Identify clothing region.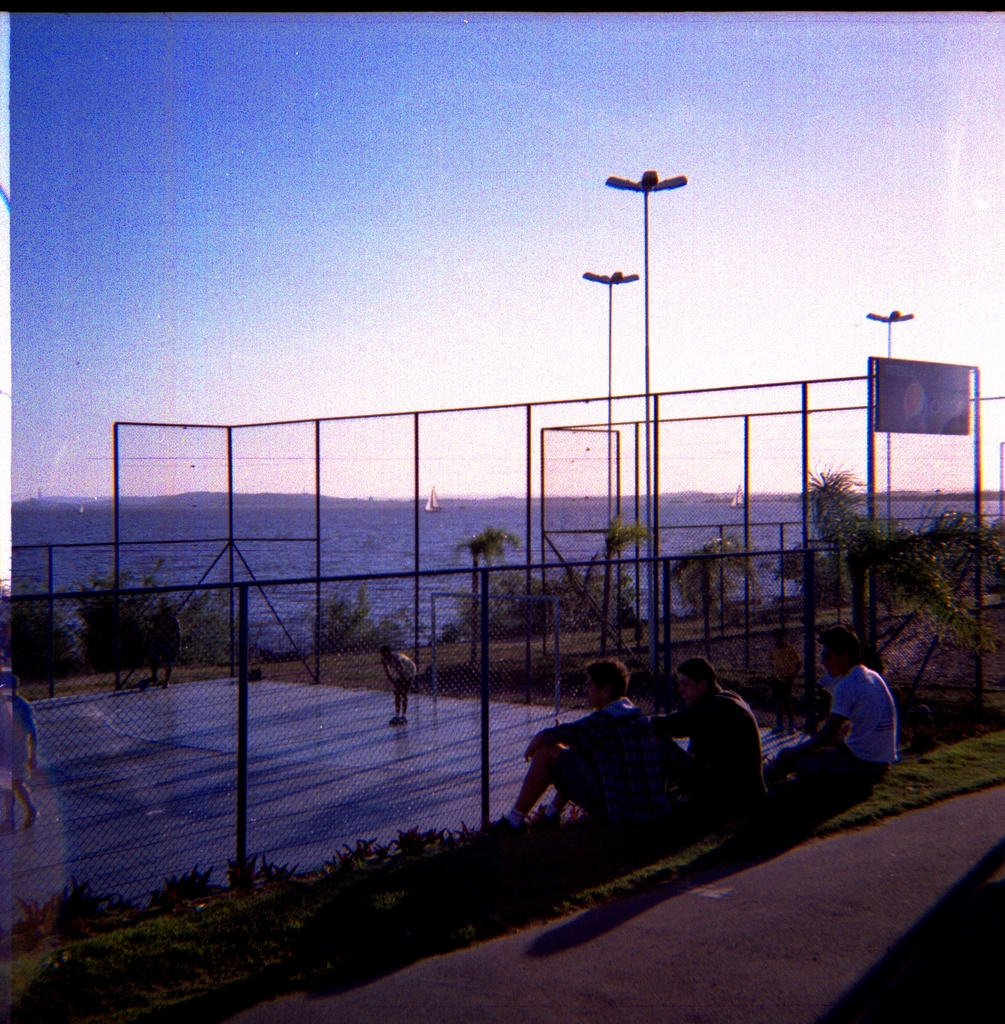
Region: crop(663, 668, 748, 806).
